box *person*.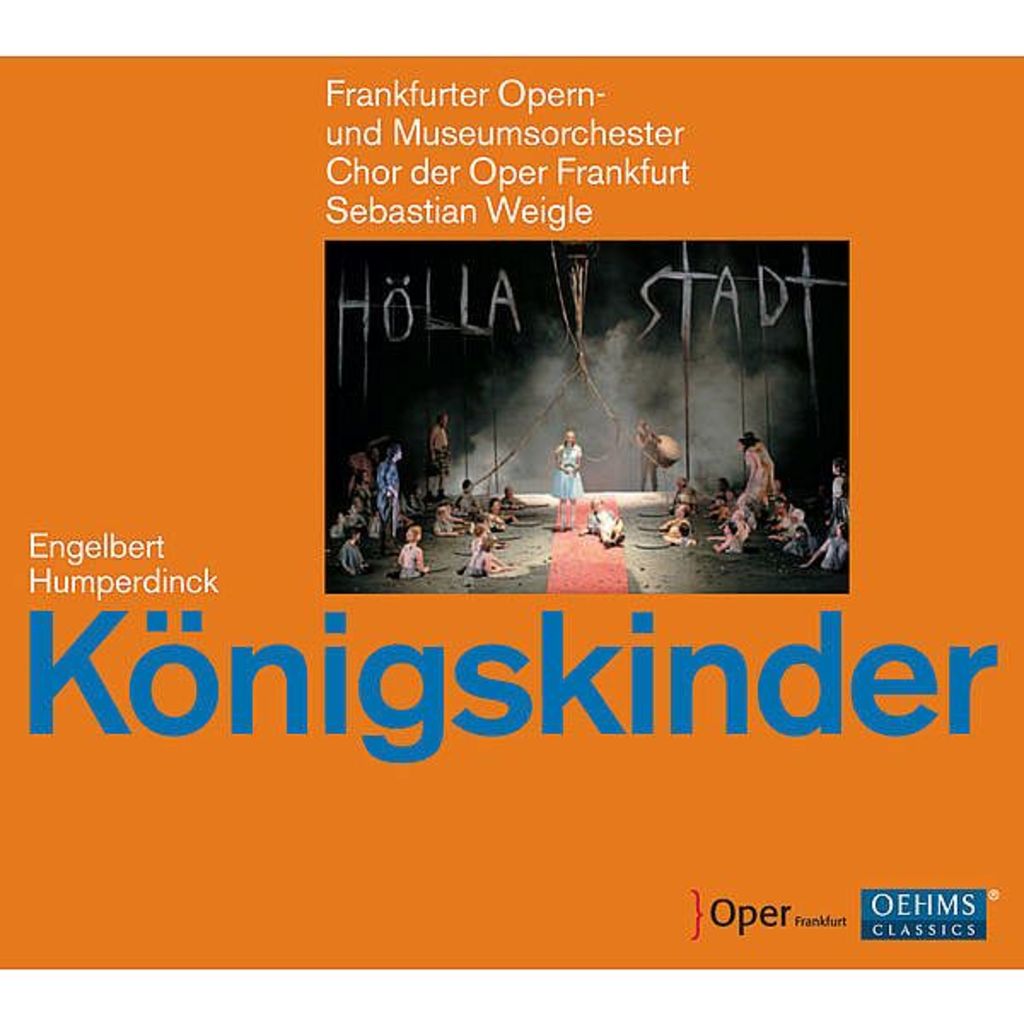
crop(725, 519, 739, 558).
